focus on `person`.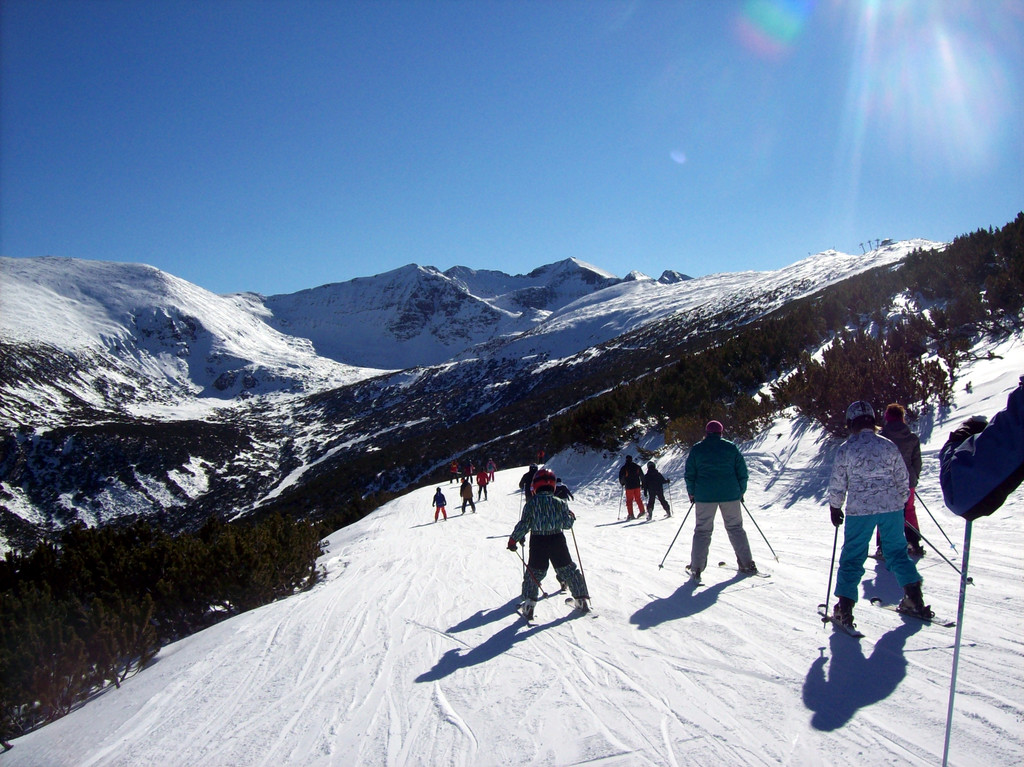
Focused at {"left": 875, "top": 403, "right": 927, "bottom": 556}.
